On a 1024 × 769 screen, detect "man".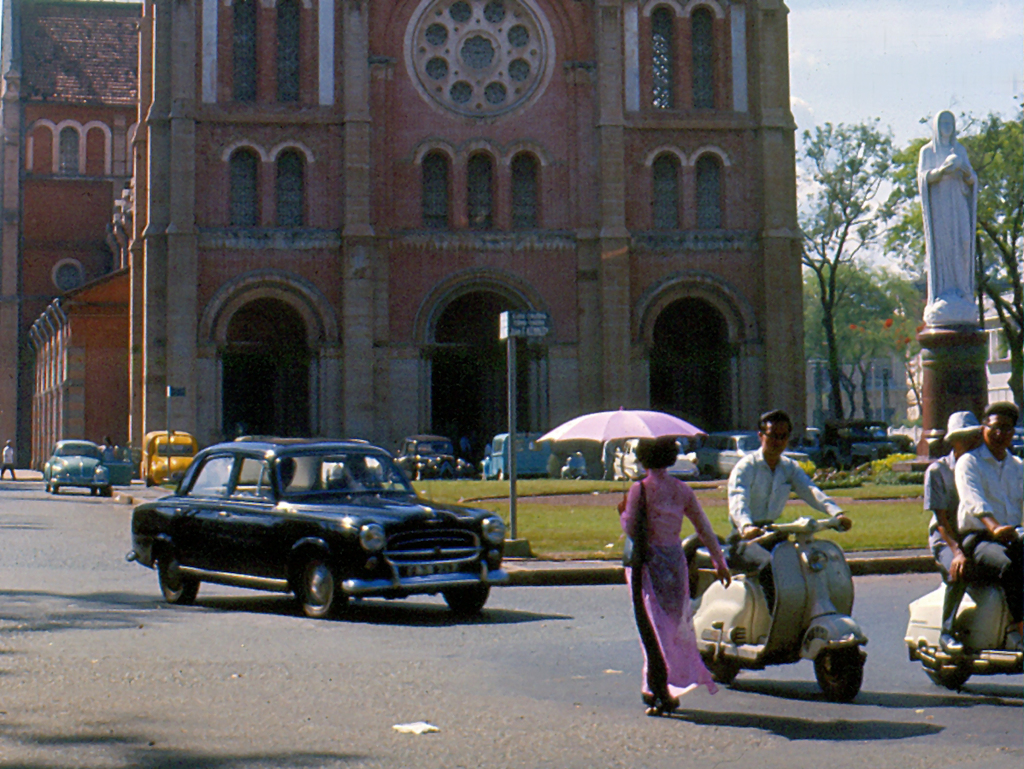
[953,400,1023,648].
